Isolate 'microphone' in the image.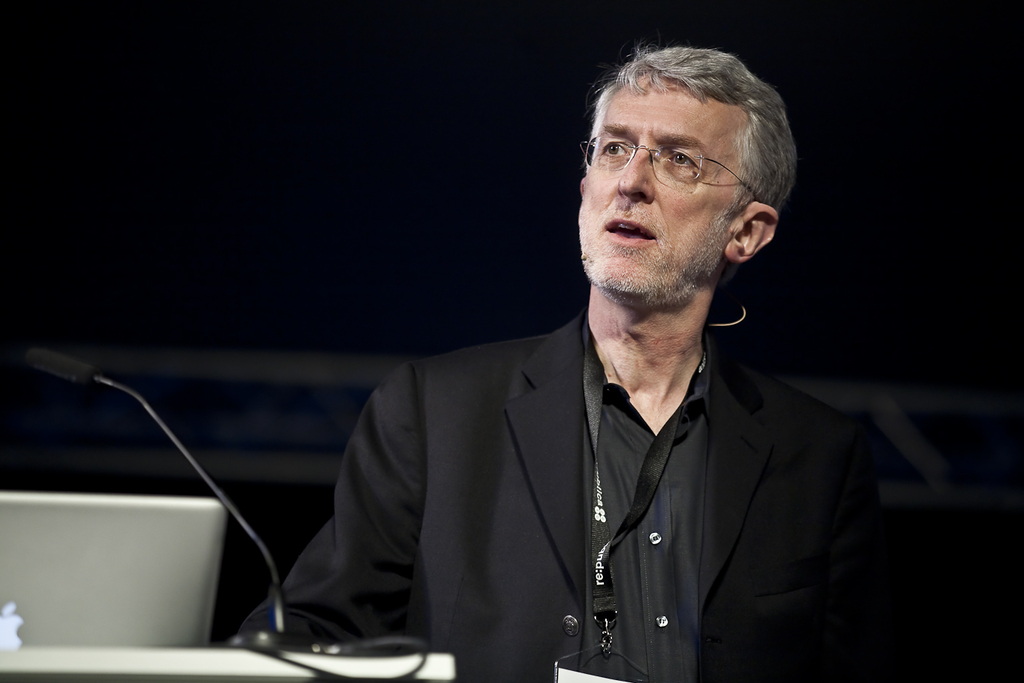
Isolated region: 14/344/295/644.
